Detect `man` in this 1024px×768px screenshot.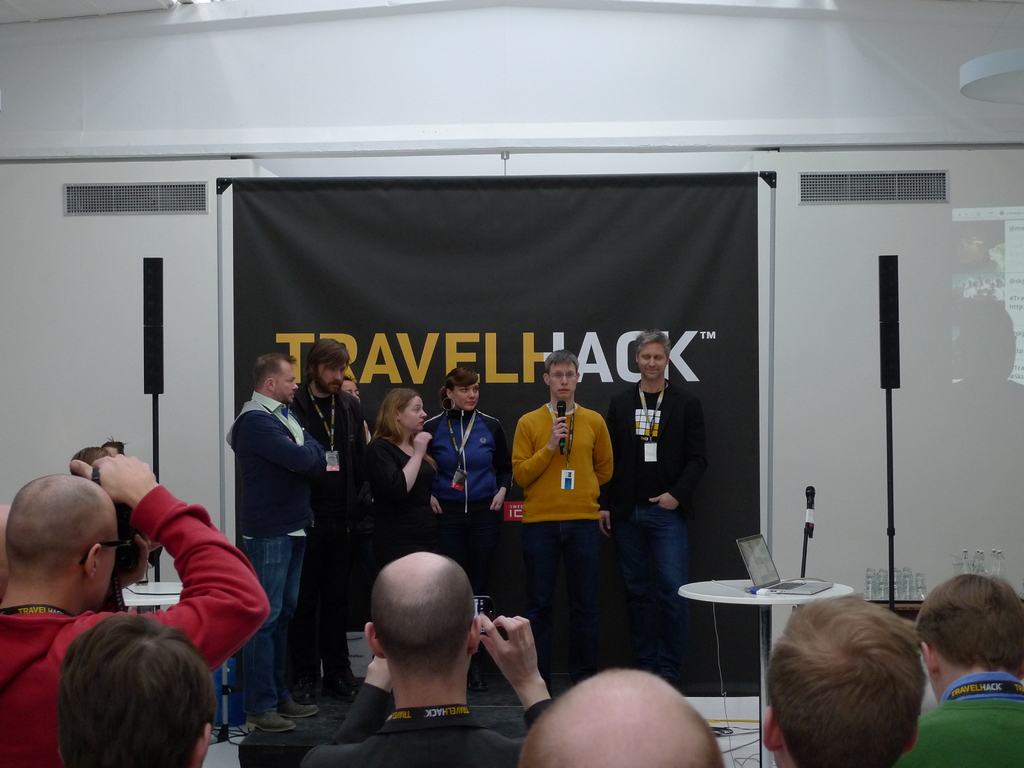
Detection: select_region(898, 570, 1023, 767).
